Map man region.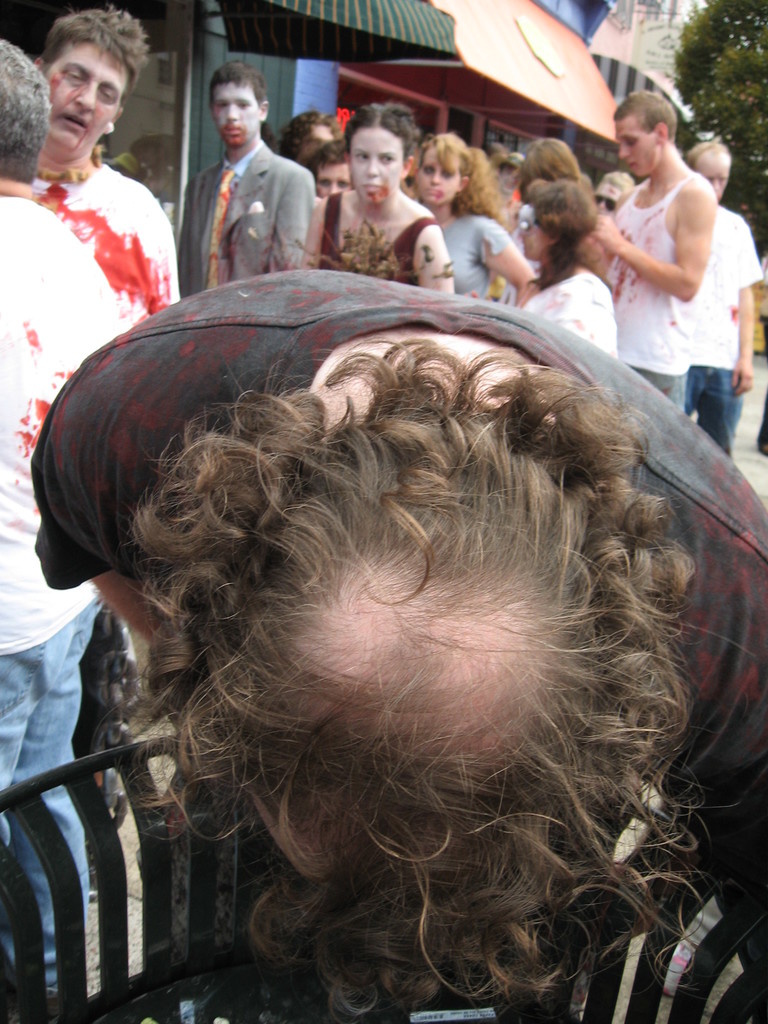
Mapped to {"left": 166, "top": 59, "right": 320, "bottom": 292}.
